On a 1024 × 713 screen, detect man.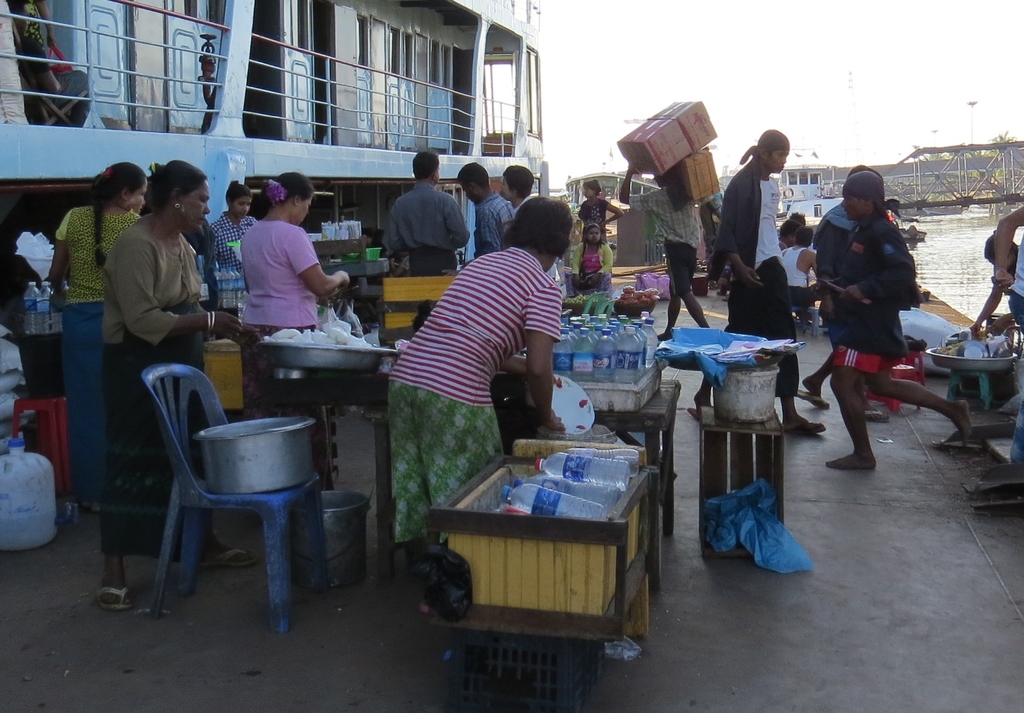
detection(778, 223, 828, 334).
